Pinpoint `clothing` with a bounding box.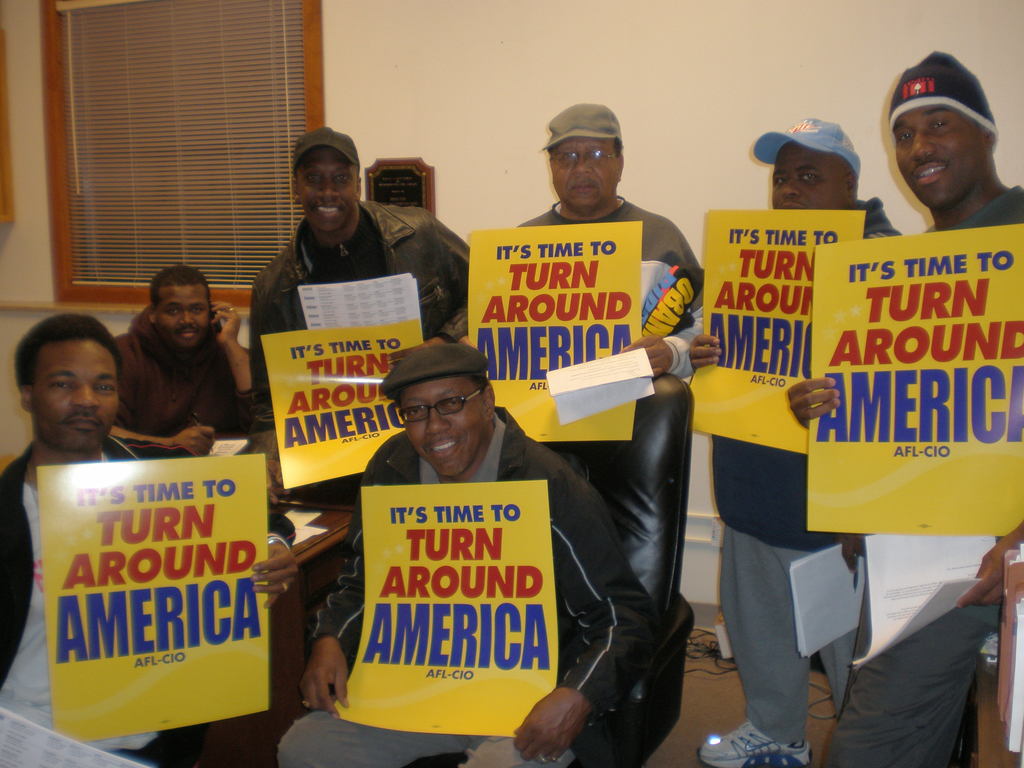
[left=502, top=198, right=698, bottom=372].
